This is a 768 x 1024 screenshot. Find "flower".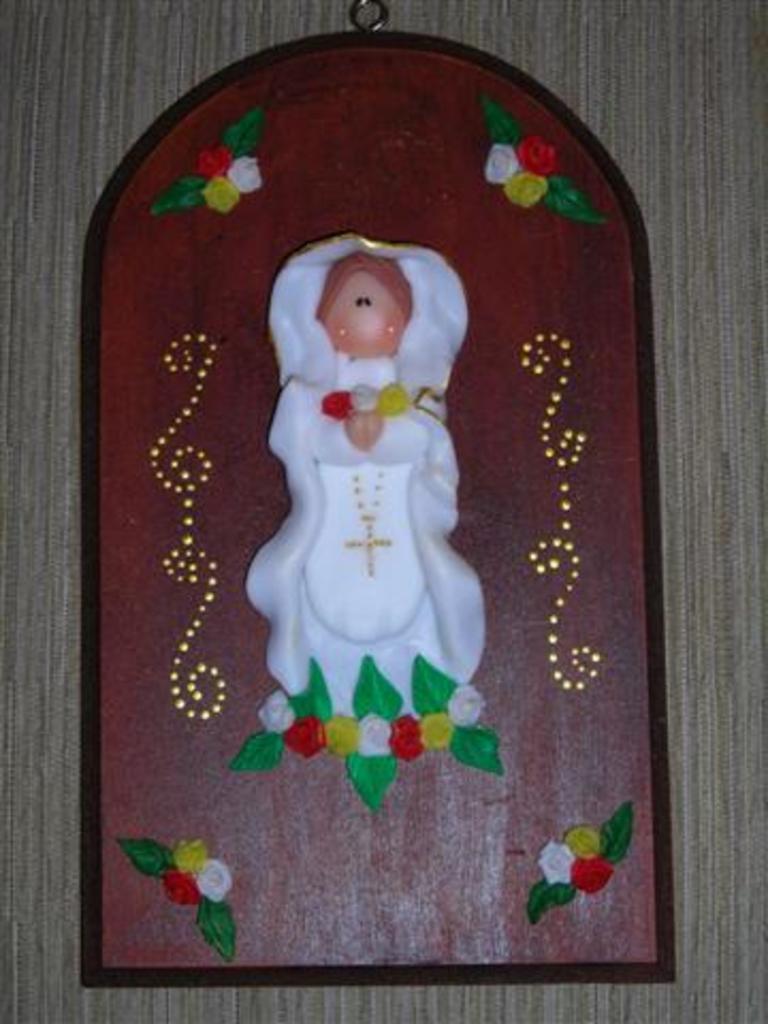
Bounding box: select_region(482, 134, 531, 183).
